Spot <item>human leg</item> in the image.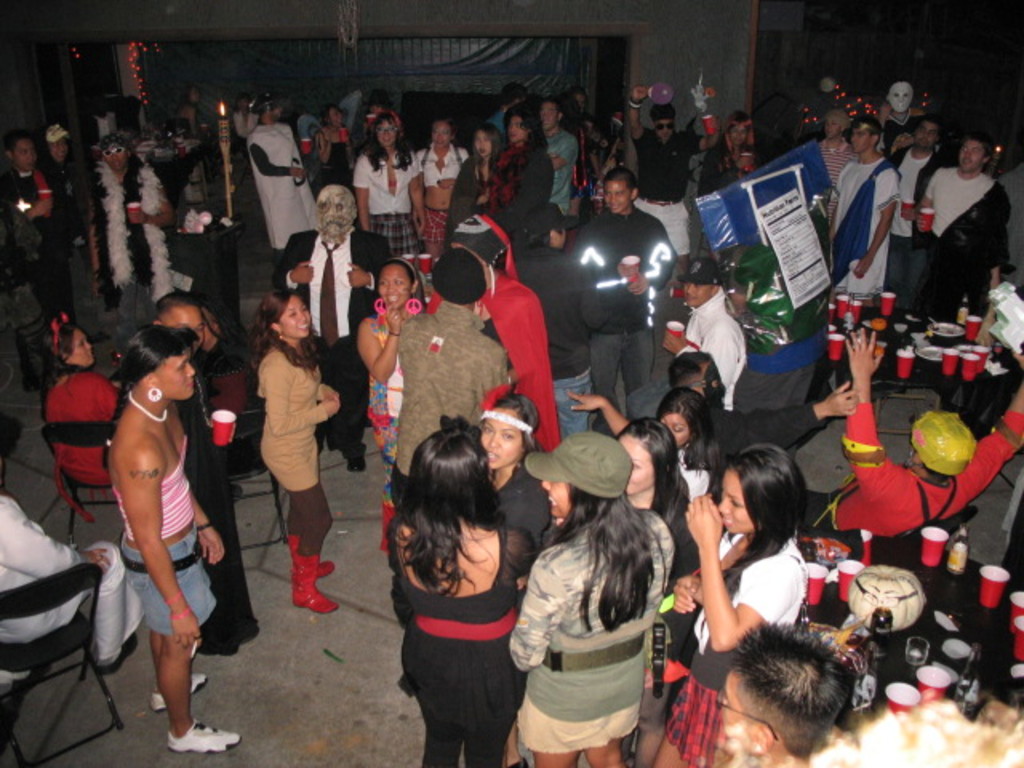
<item>human leg</item> found at pyautogui.locateOnScreen(654, 672, 722, 766).
